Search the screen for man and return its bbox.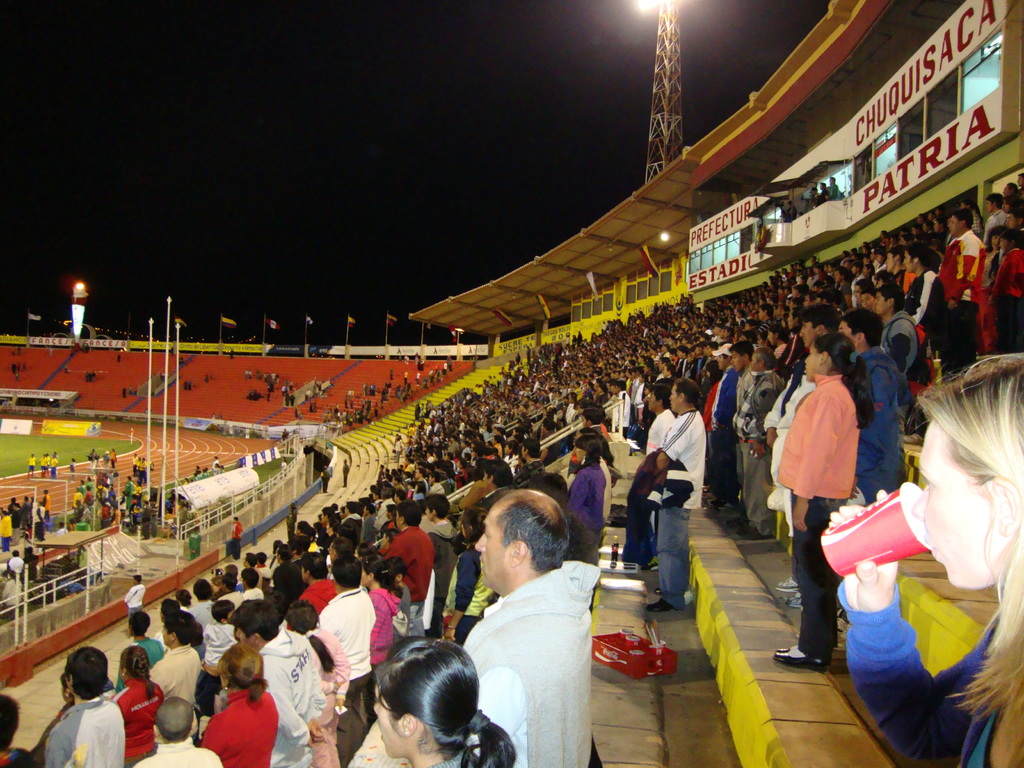
Found: BBox(188, 580, 214, 657).
